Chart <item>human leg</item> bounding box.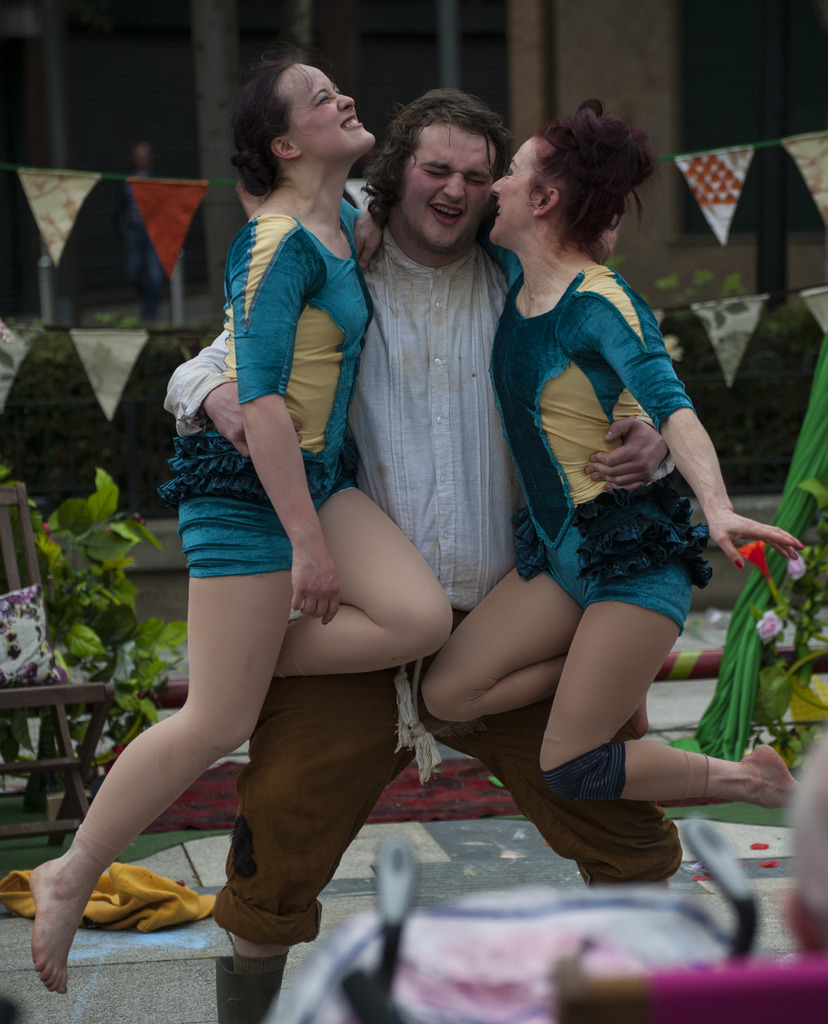
Charted: [left=31, top=483, right=292, bottom=996].
